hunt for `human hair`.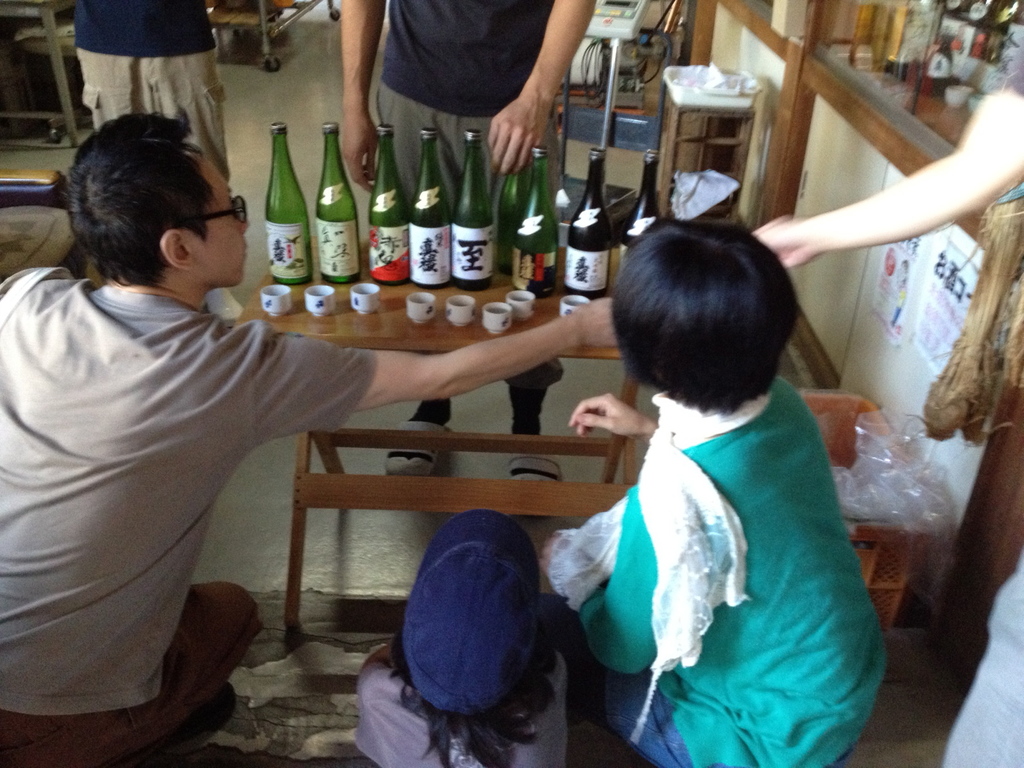
Hunted down at <region>54, 115, 228, 287</region>.
